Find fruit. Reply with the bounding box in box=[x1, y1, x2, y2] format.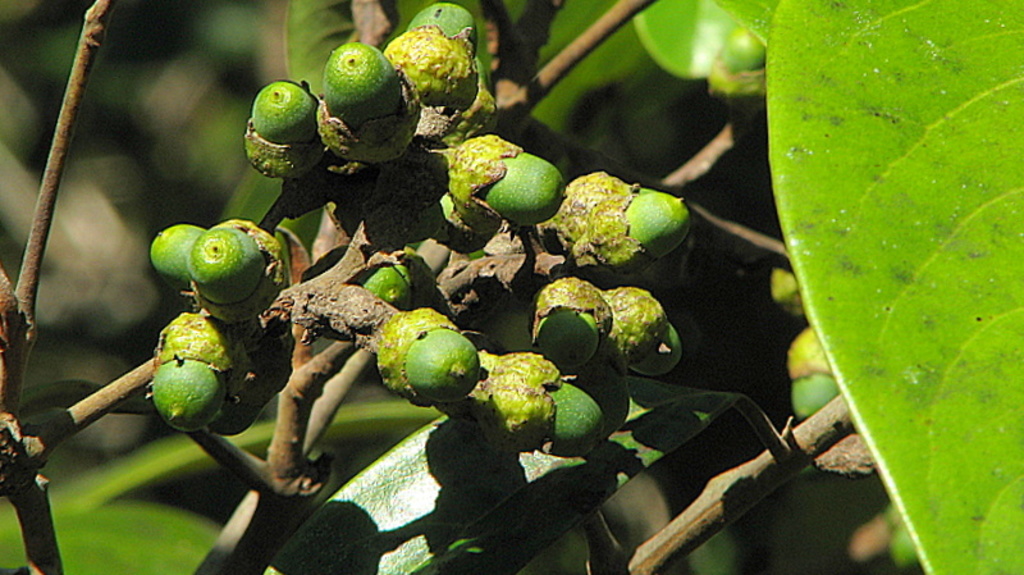
box=[479, 357, 609, 448].
